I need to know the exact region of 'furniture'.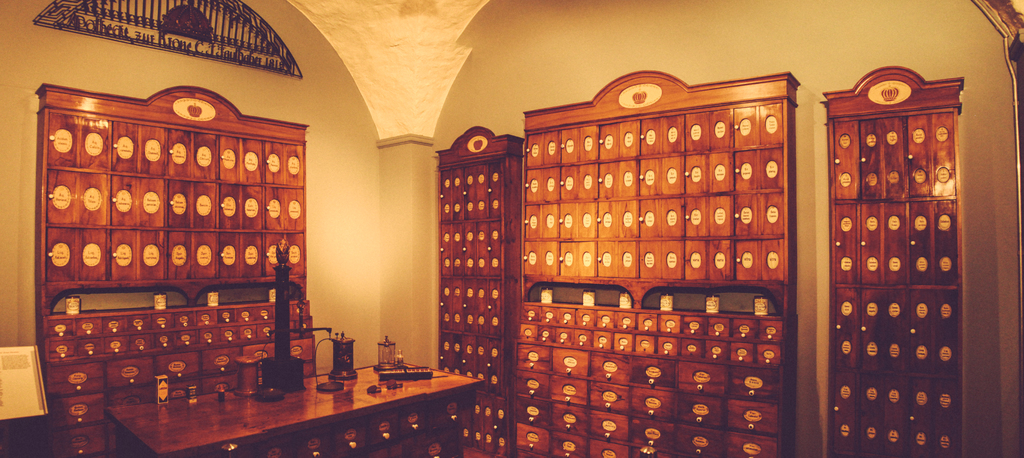
Region: crop(513, 72, 797, 457).
